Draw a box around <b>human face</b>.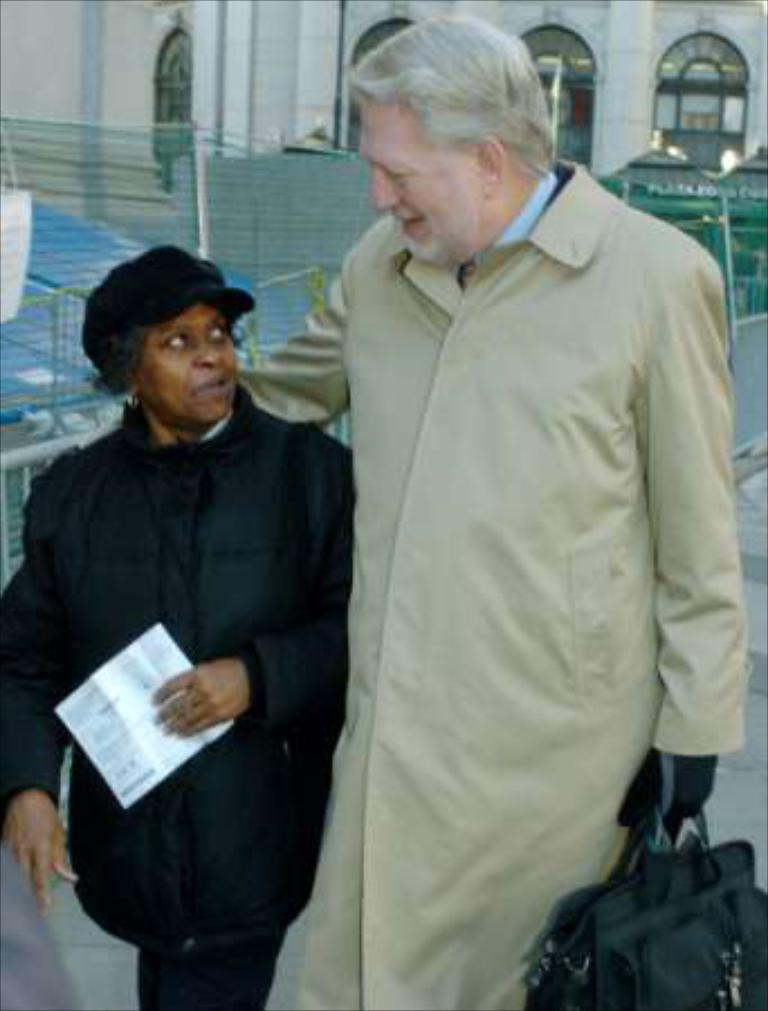
BBox(362, 103, 501, 261).
